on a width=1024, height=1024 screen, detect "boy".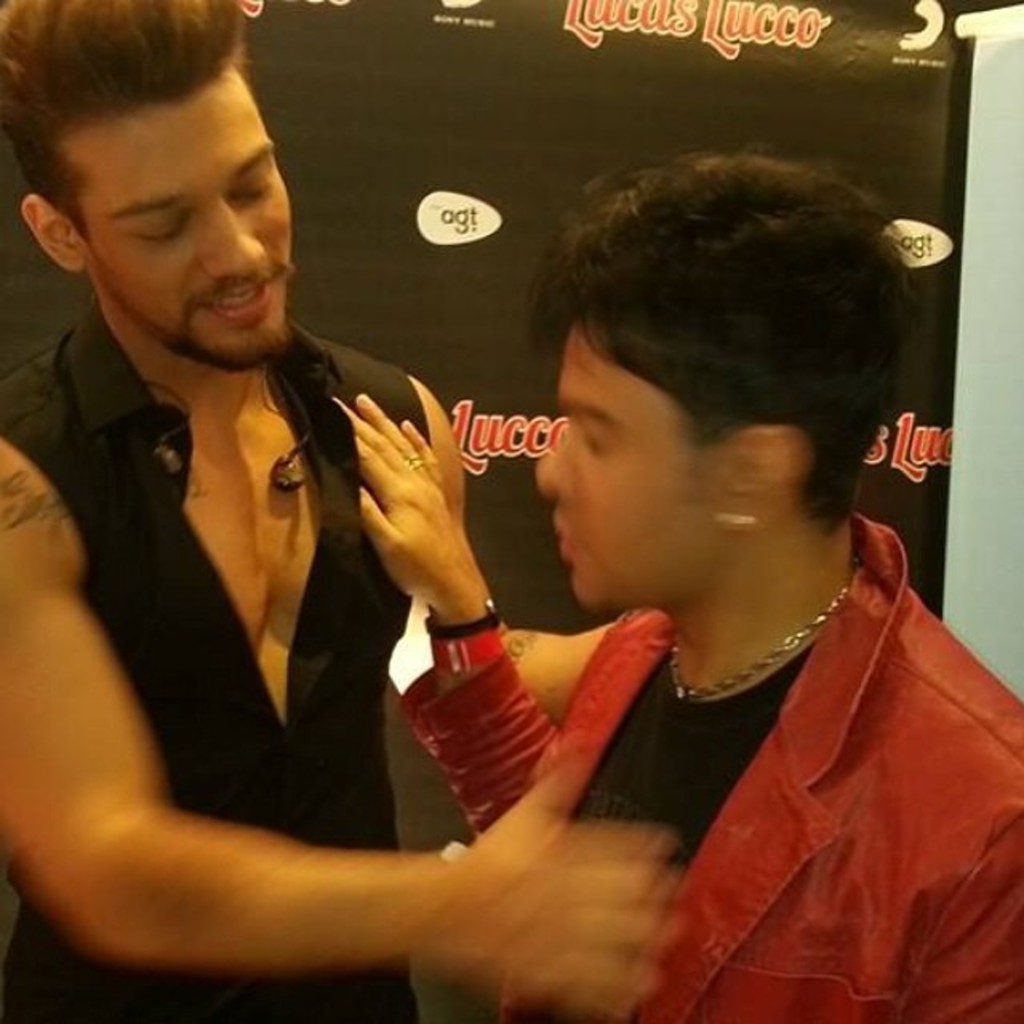
[x1=27, y1=19, x2=688, y2=990].
